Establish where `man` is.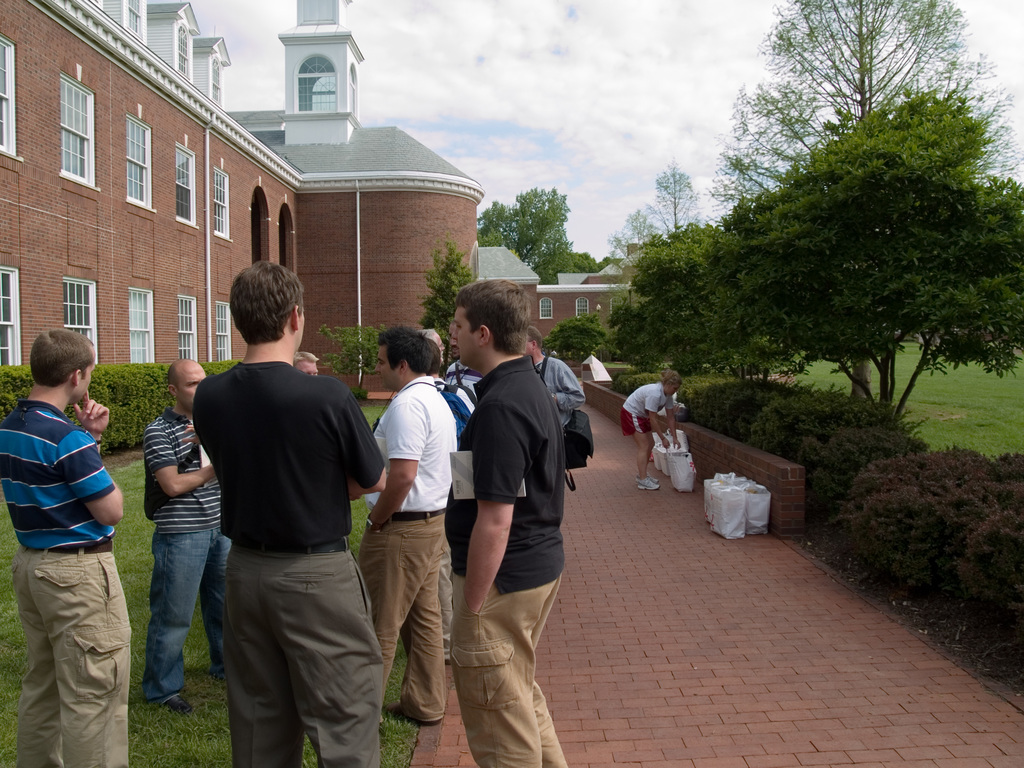
Established at 442/326/488/397.
